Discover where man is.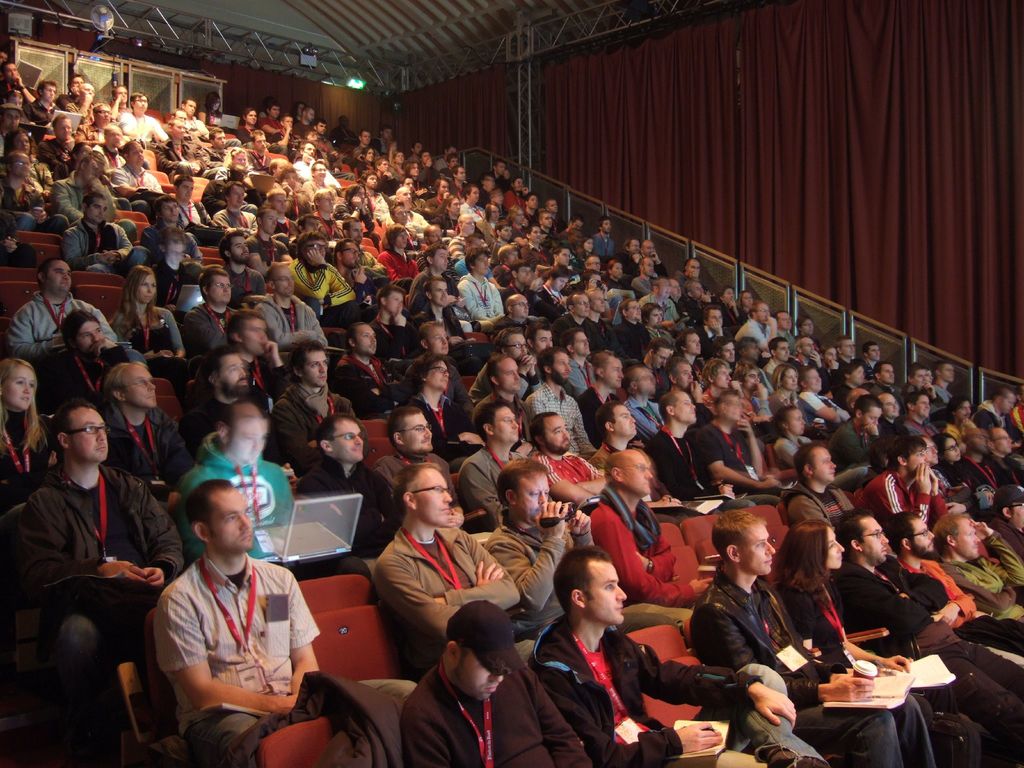
Discovered at [337,118,353,143].
